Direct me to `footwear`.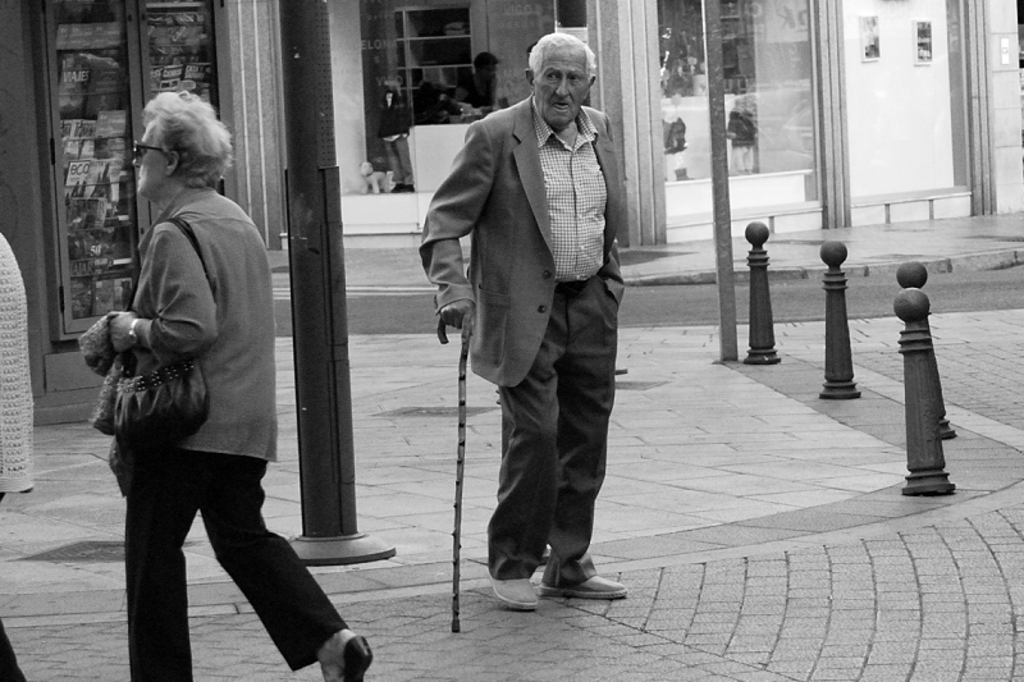
Direction: <box>406,182,415,193</box>.
